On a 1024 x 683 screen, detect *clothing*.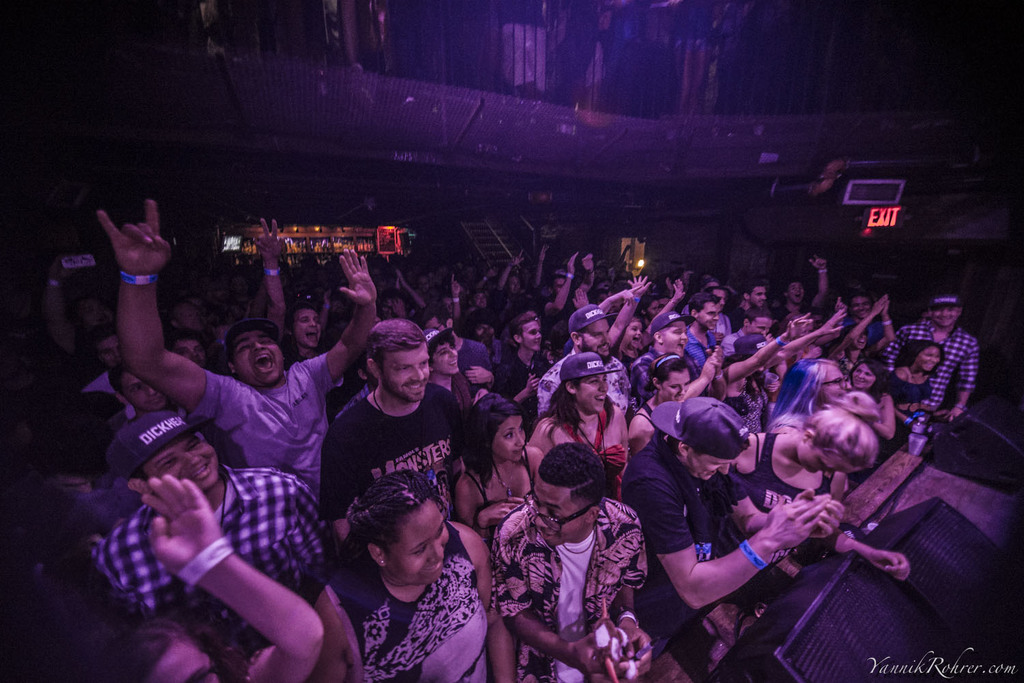
[625,431,741,650].
